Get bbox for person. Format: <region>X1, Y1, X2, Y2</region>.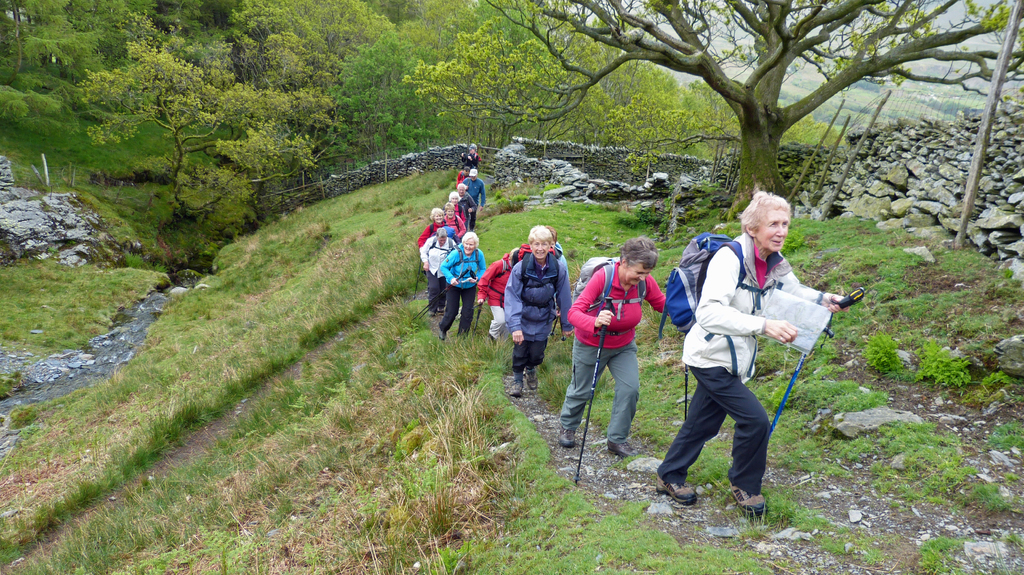
<region>407, 207, 460, 266</region>.
